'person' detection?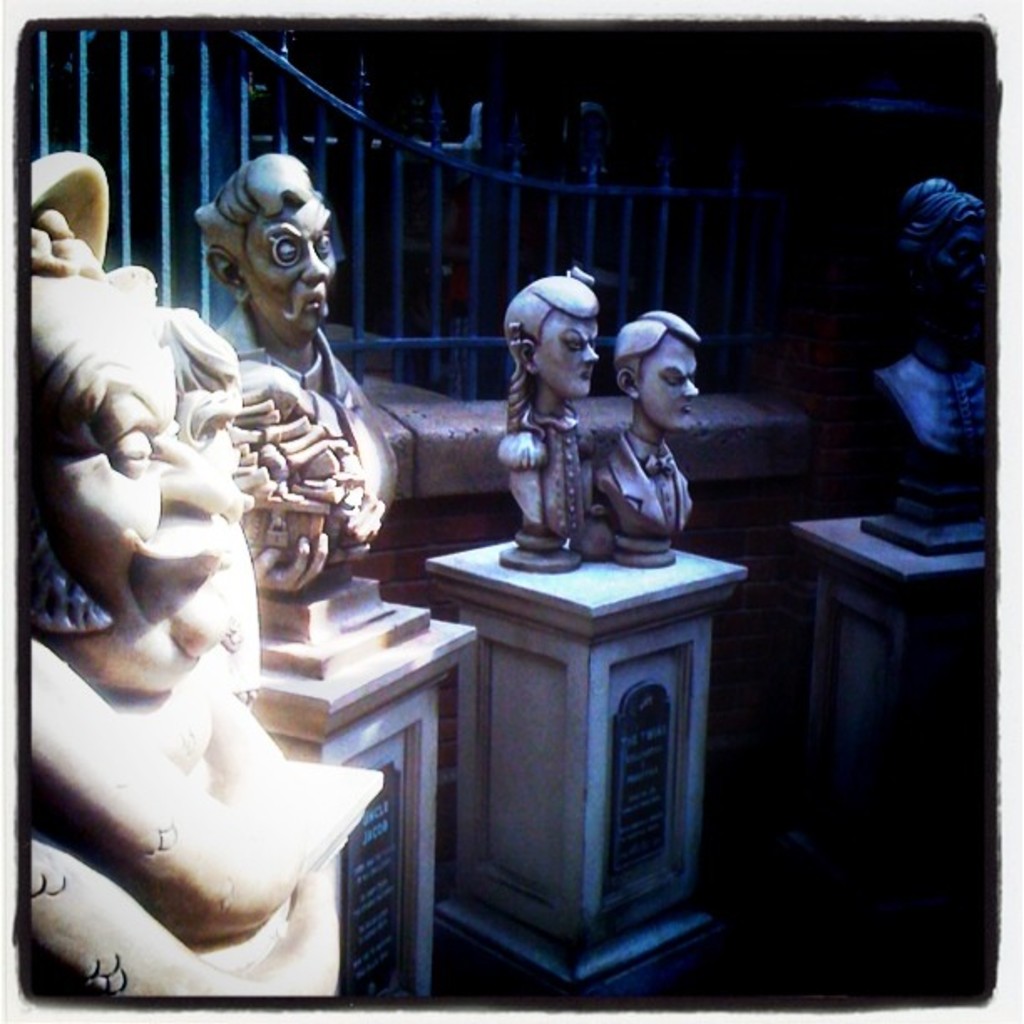
497:274:592:534
